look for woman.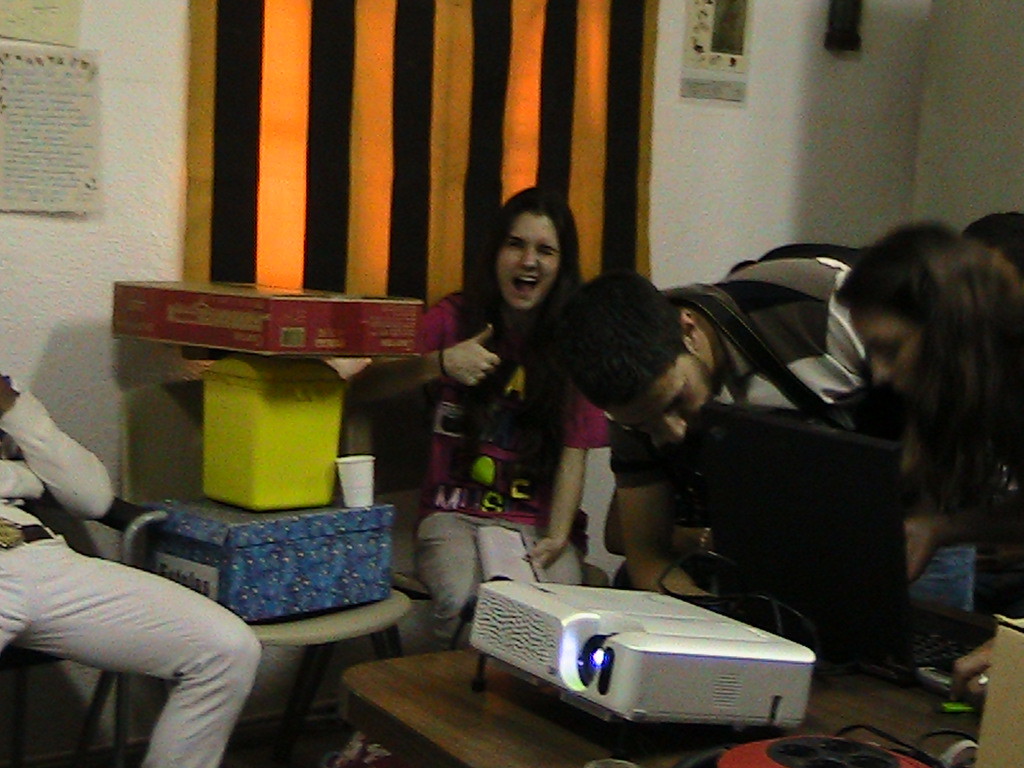
Found: bbox(795, 222, 1023, 670).
